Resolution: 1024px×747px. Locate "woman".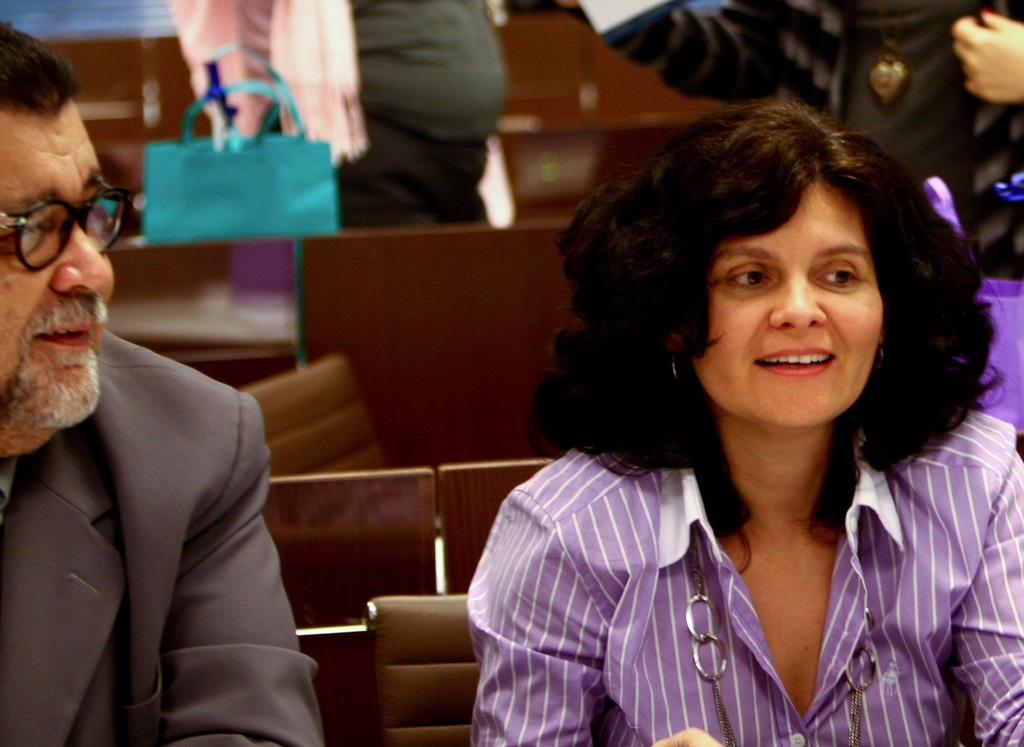
crop(437, 108, 1012, 741).
